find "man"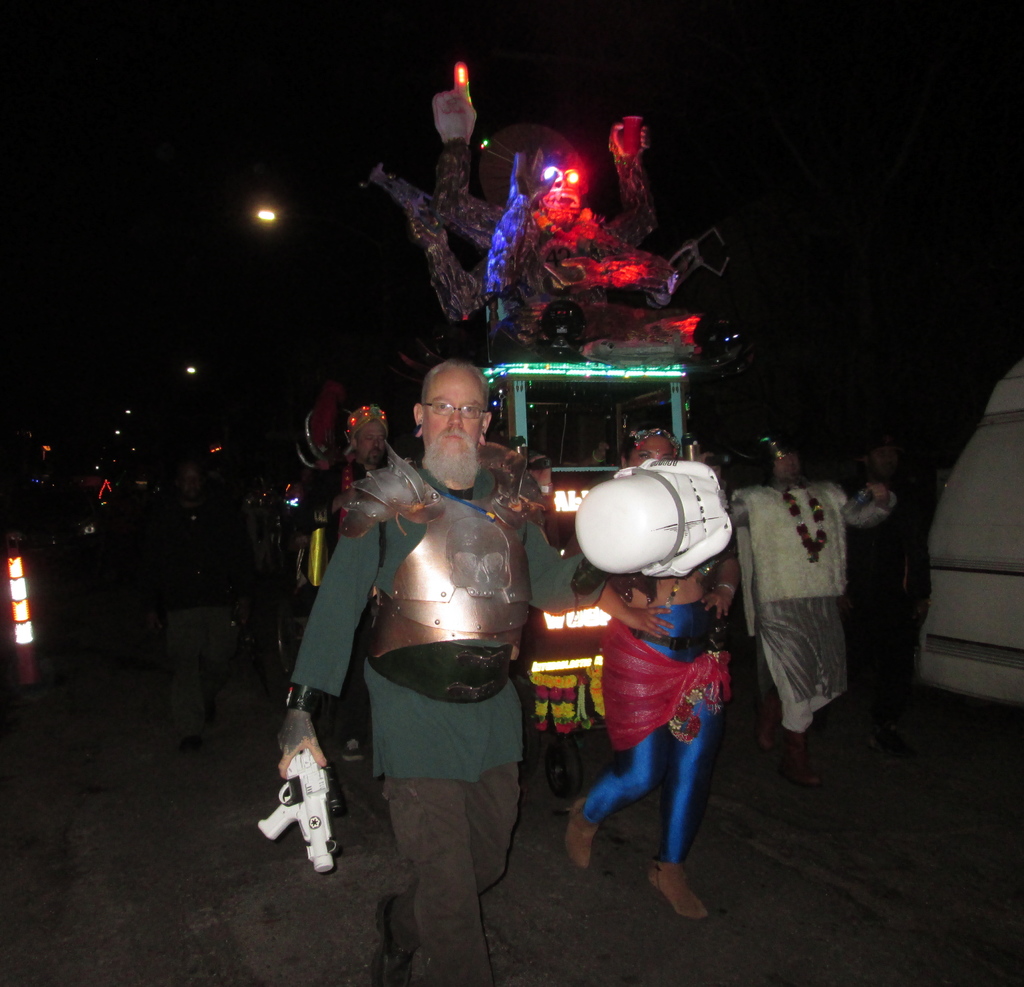
locate(326, 412, 403, 758)
